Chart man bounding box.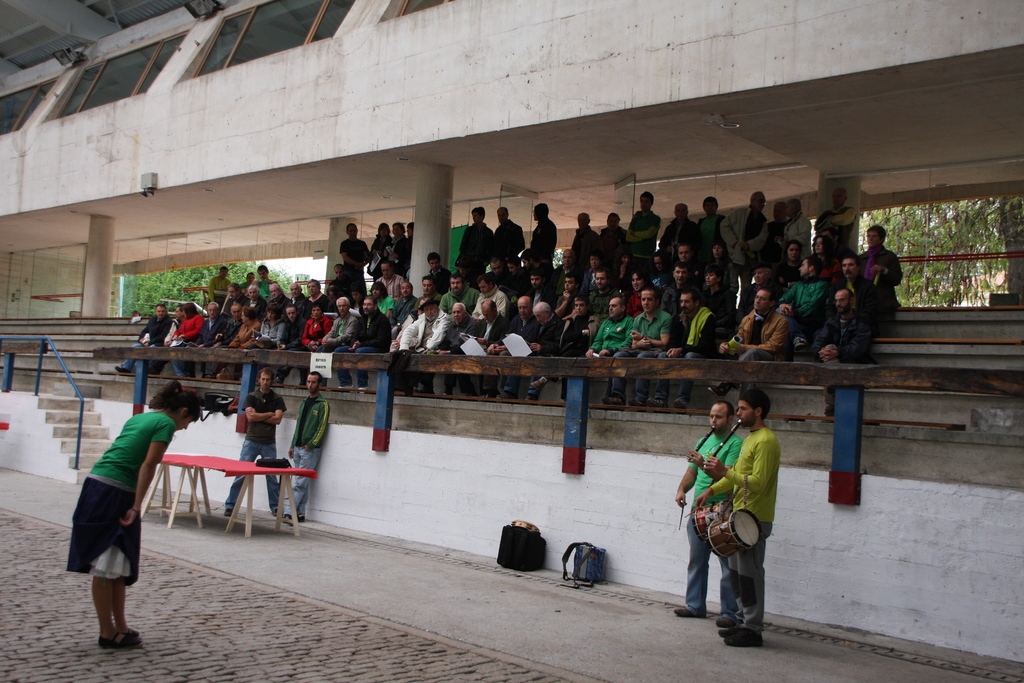
Charted: 612:284:669:409.
